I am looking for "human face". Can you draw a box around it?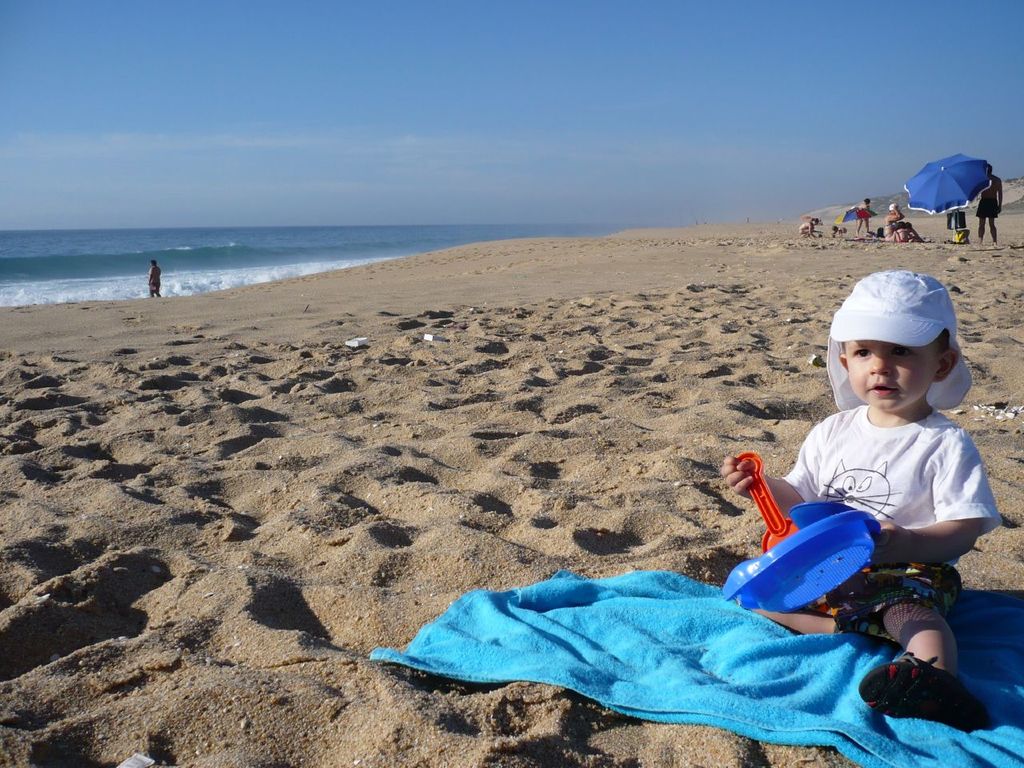
Sure, the bounding box is (845,339,934,413).
